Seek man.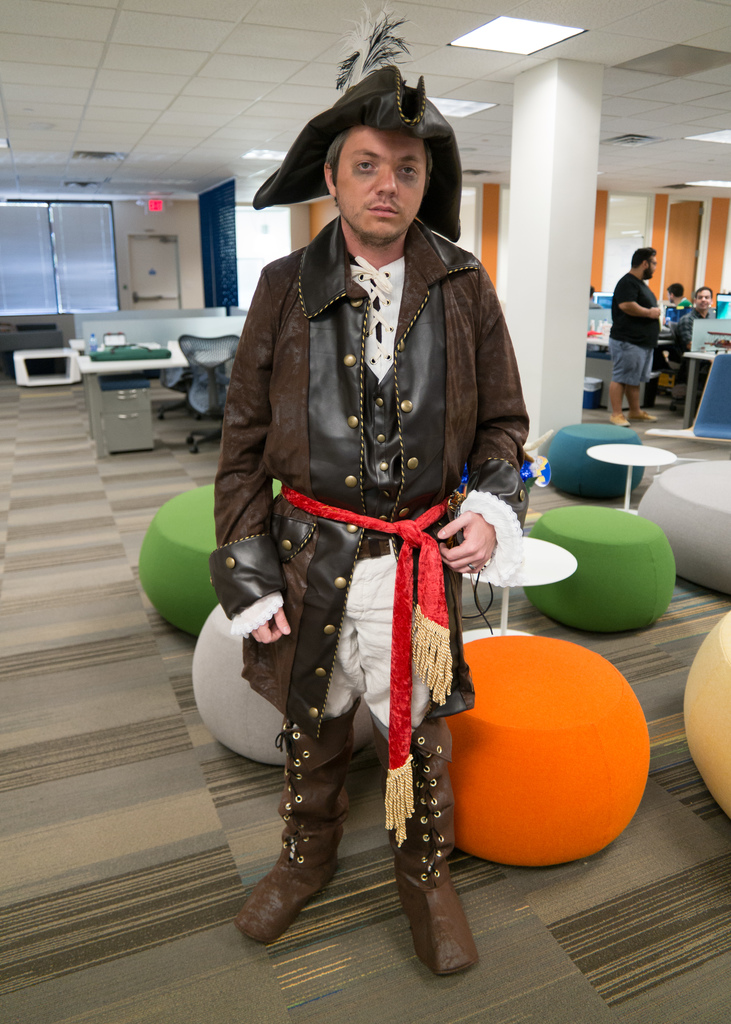
left=670, top=288, right=716, bottom=400.
